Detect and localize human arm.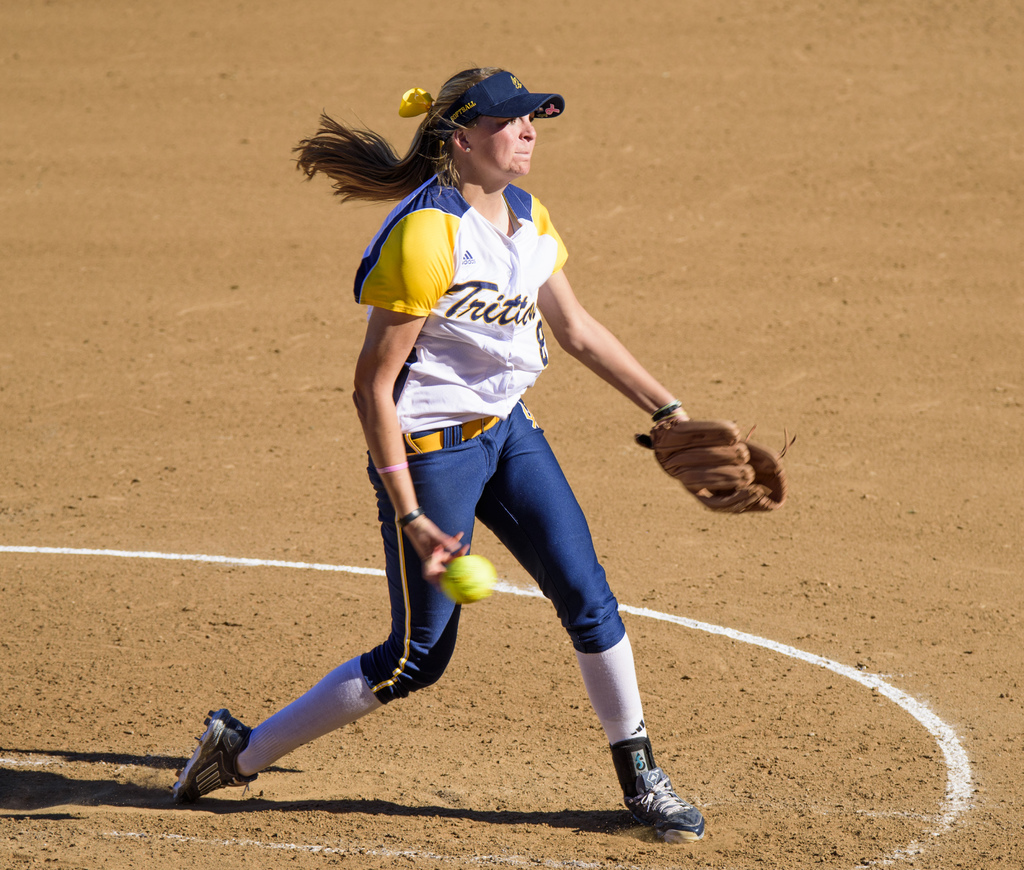
Localized at l=347, t=238, r=470, b=584.
